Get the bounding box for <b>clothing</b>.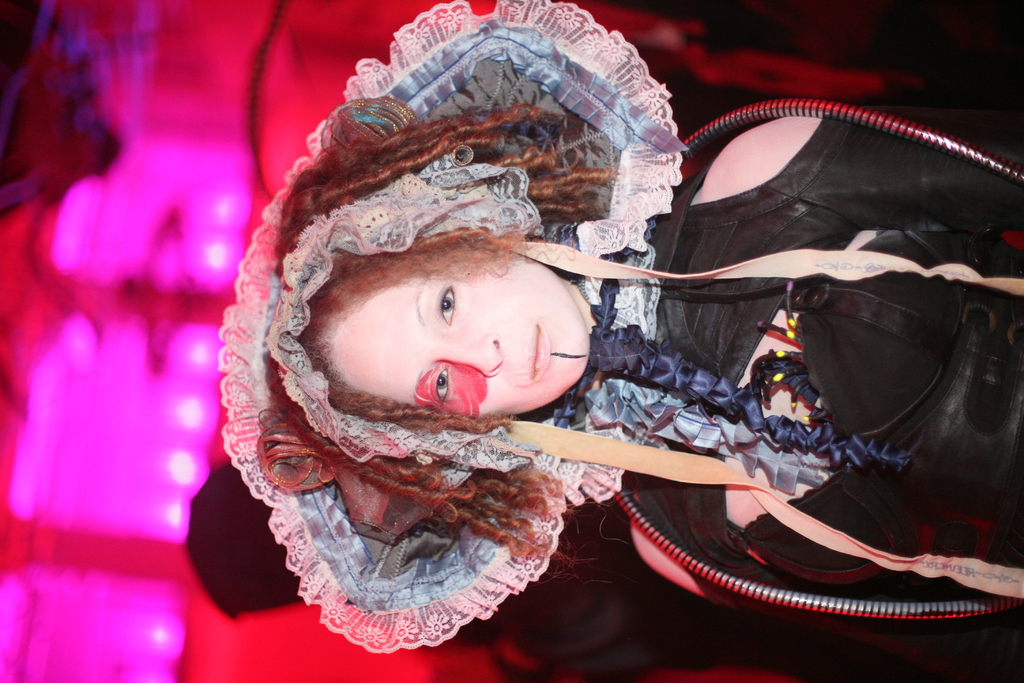
x1=221, y1=0, x2=1020, y2=658.
